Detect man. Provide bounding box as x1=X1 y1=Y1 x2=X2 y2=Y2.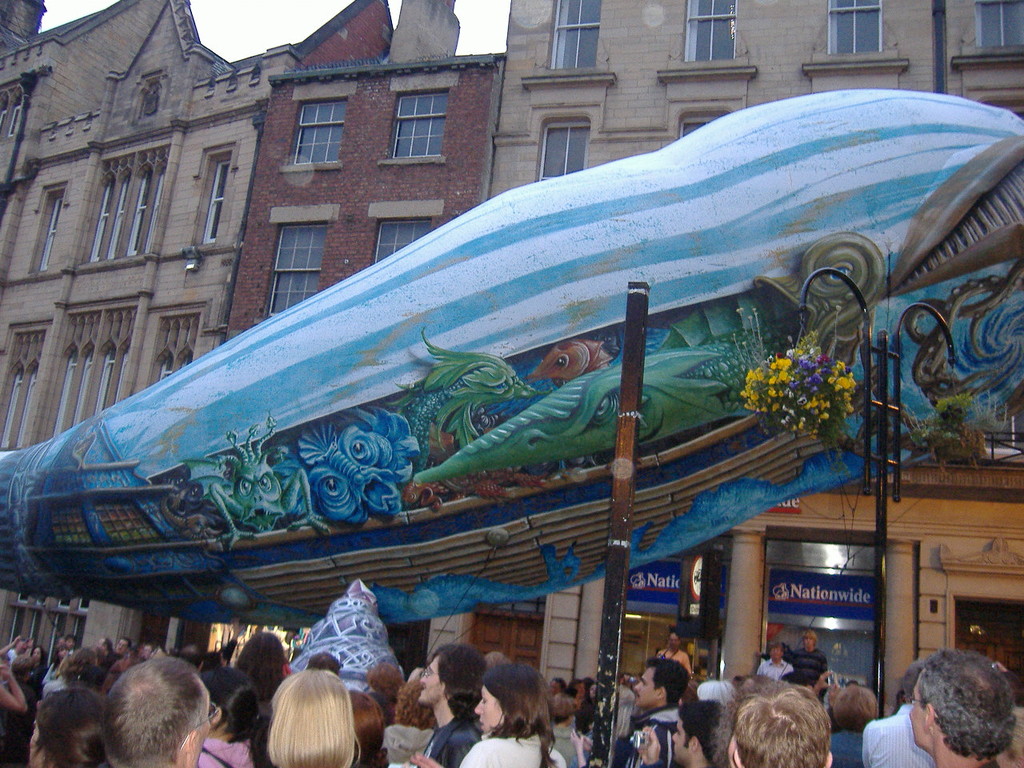
x1=90 y1=654 x2=224 y2=767.
